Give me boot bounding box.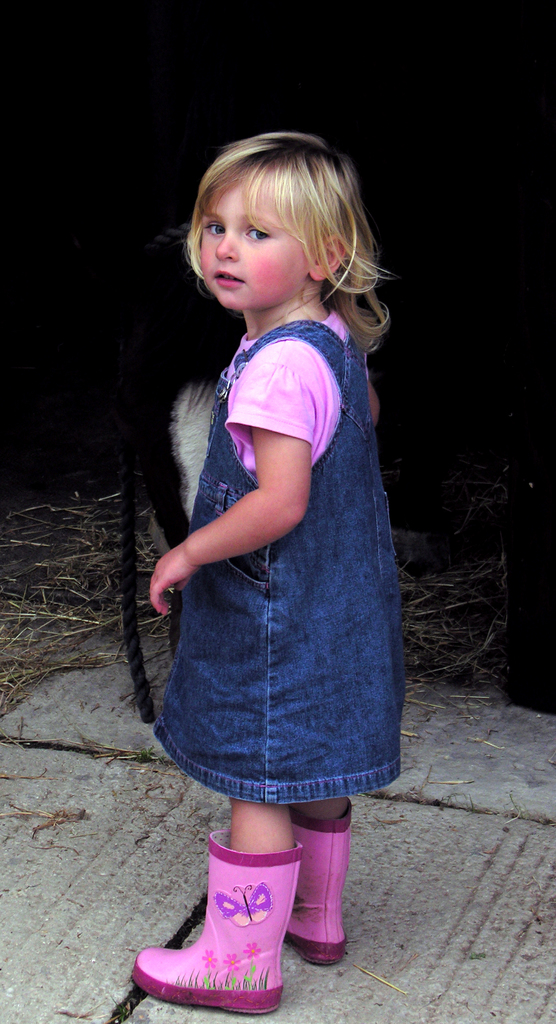
[284,800,351,973].
